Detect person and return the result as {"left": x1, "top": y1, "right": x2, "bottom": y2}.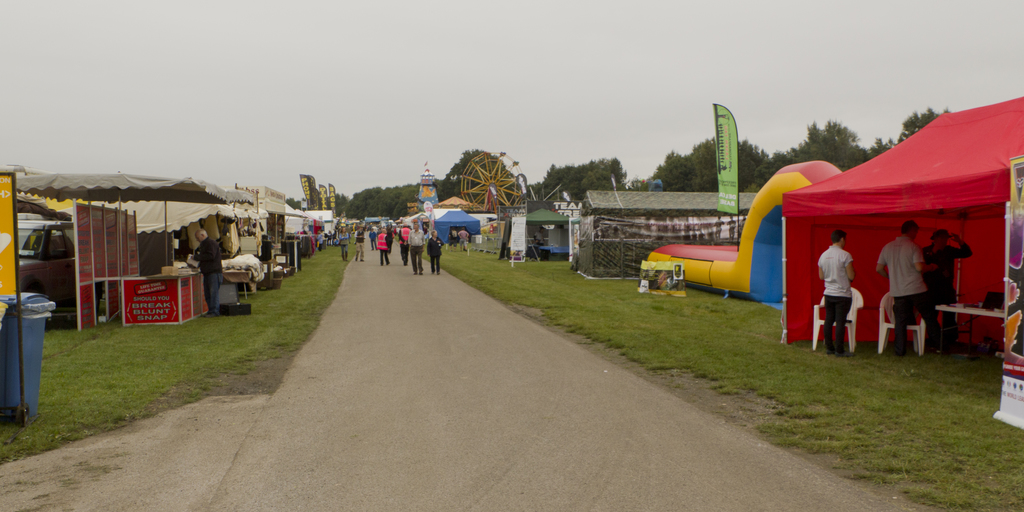
{"left": 369, "top": 228, "right": 378, "bottom": 252}.
